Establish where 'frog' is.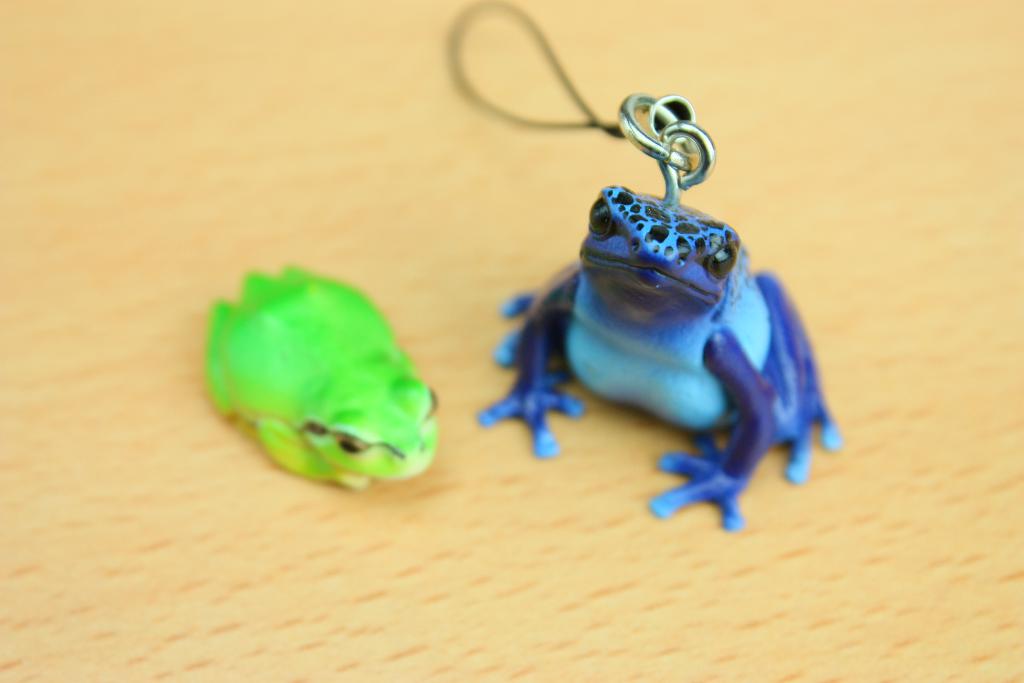
Established at l=198, t=255, r=447, b=500.
